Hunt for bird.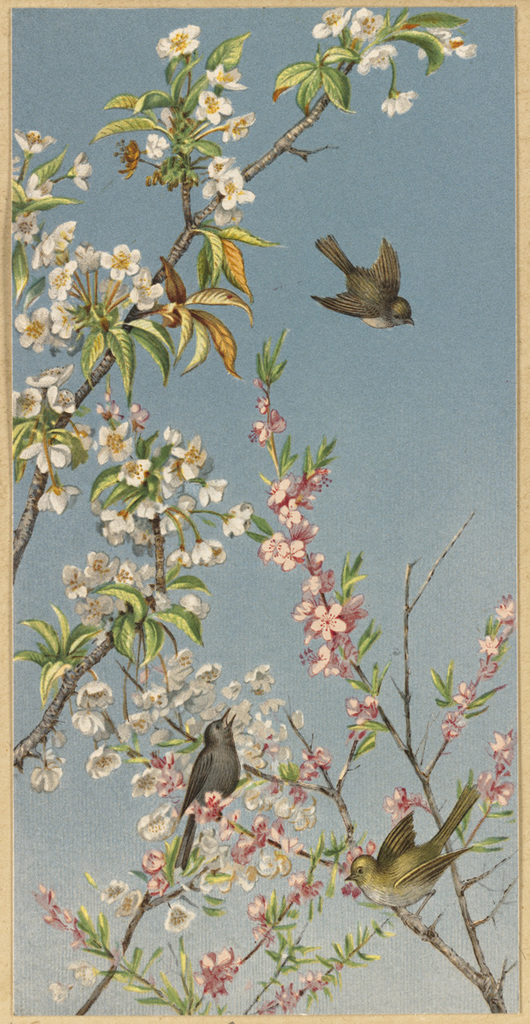
Hunted down at [345,782,481,924].
